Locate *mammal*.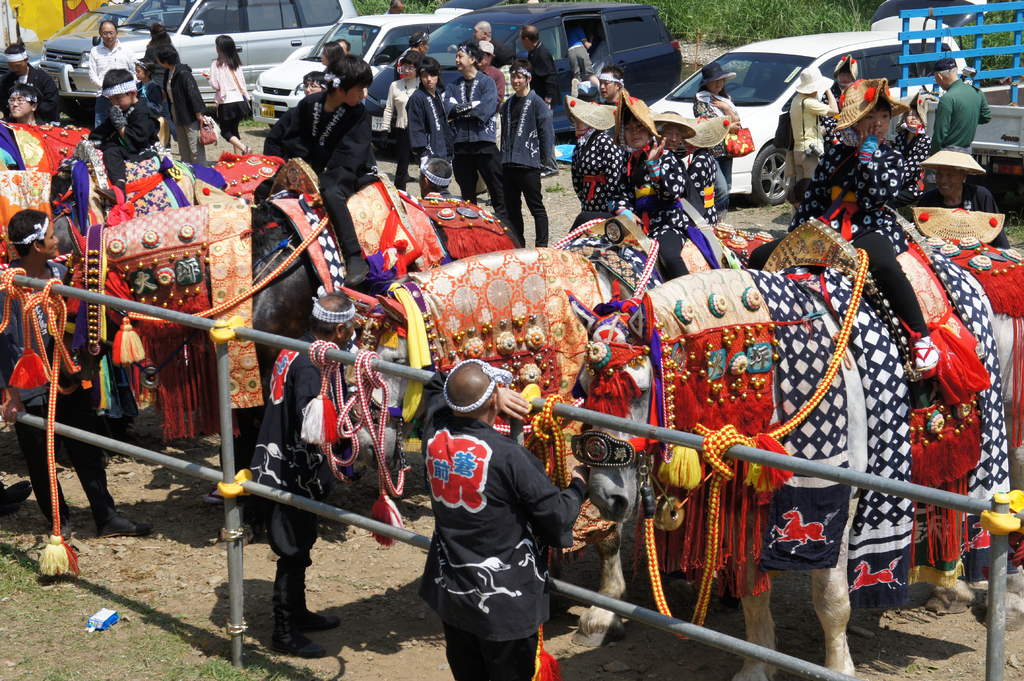
Bounding box: box=[1, 40, 68, 118].
